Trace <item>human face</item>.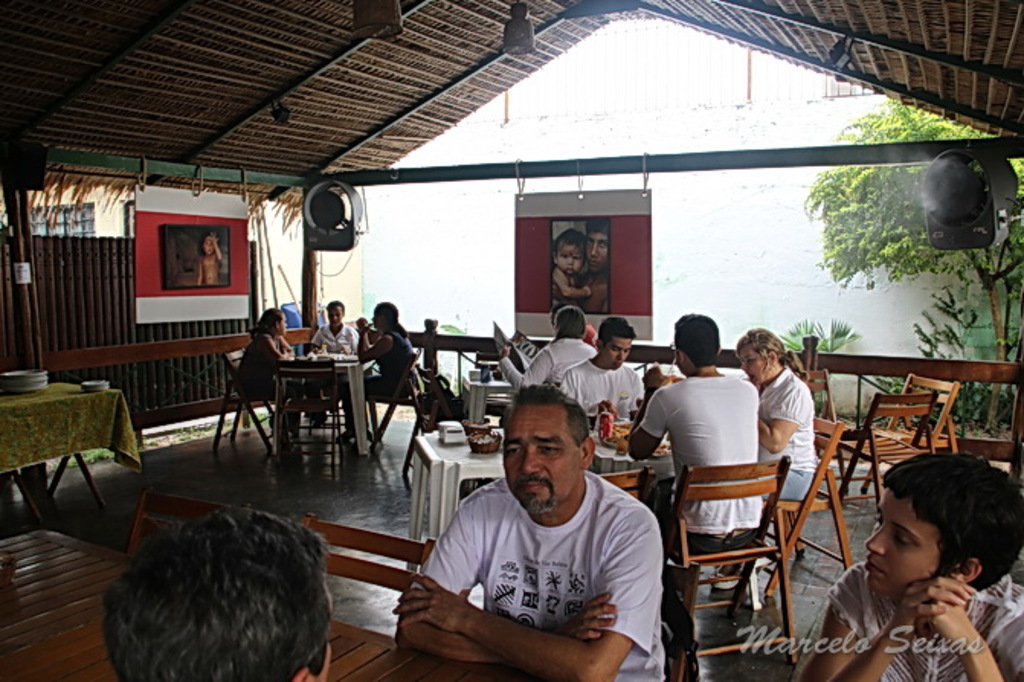
Traced to (584, 229, 609, 273).
